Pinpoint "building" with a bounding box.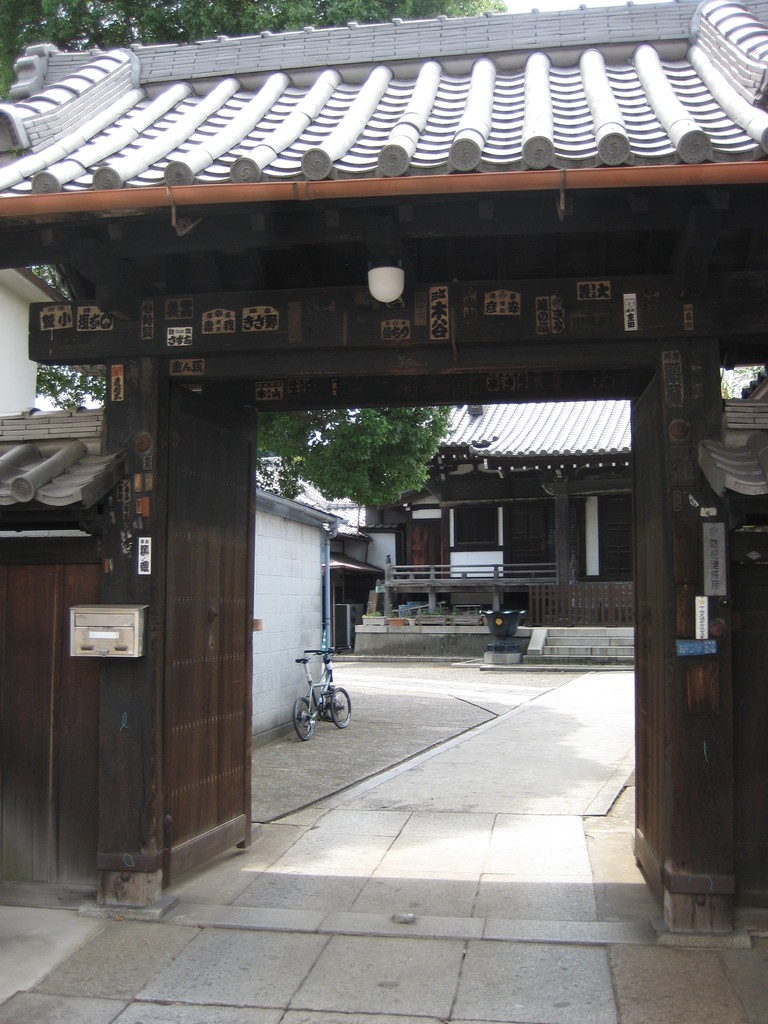
[x1=254, y1=488, x2=348, y2=748].
